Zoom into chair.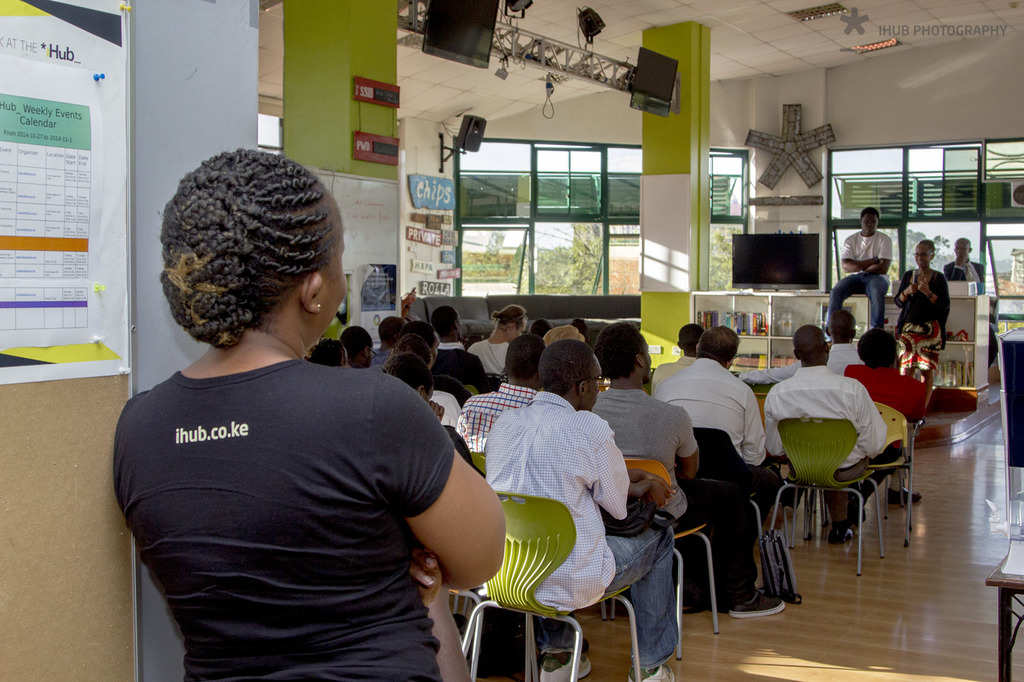
Zoom target: (593,460,720,652).
